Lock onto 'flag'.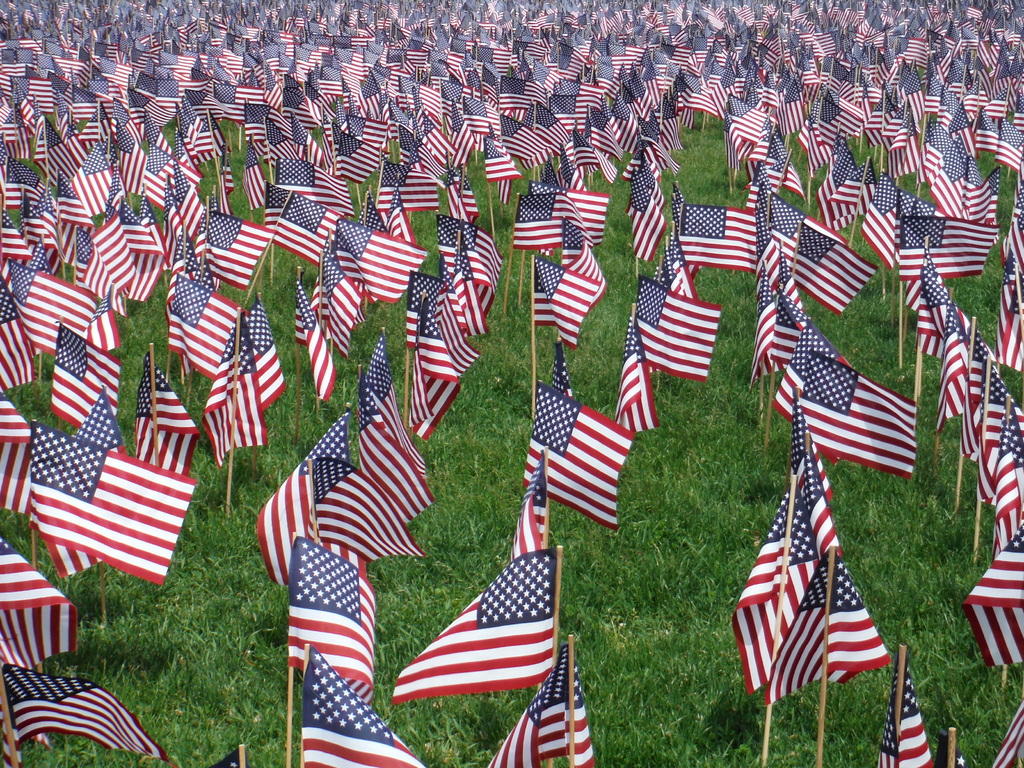
Locked: select_region(916, 270, 963, 344).
